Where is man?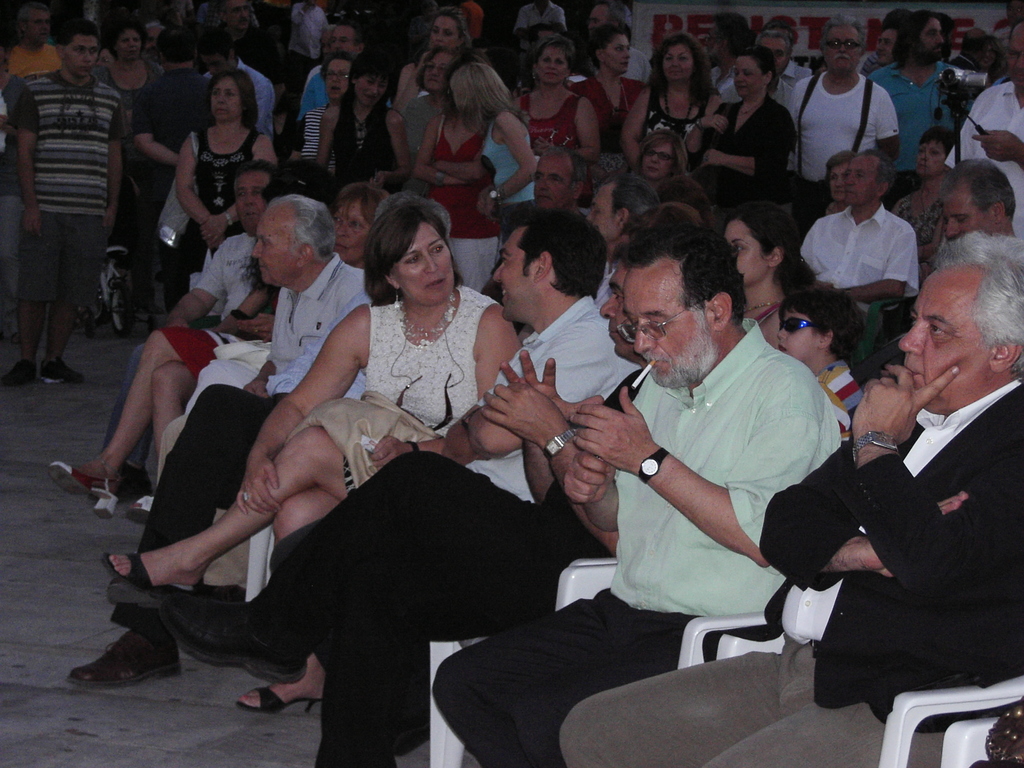
Rect(584, 173, 655, 304).
